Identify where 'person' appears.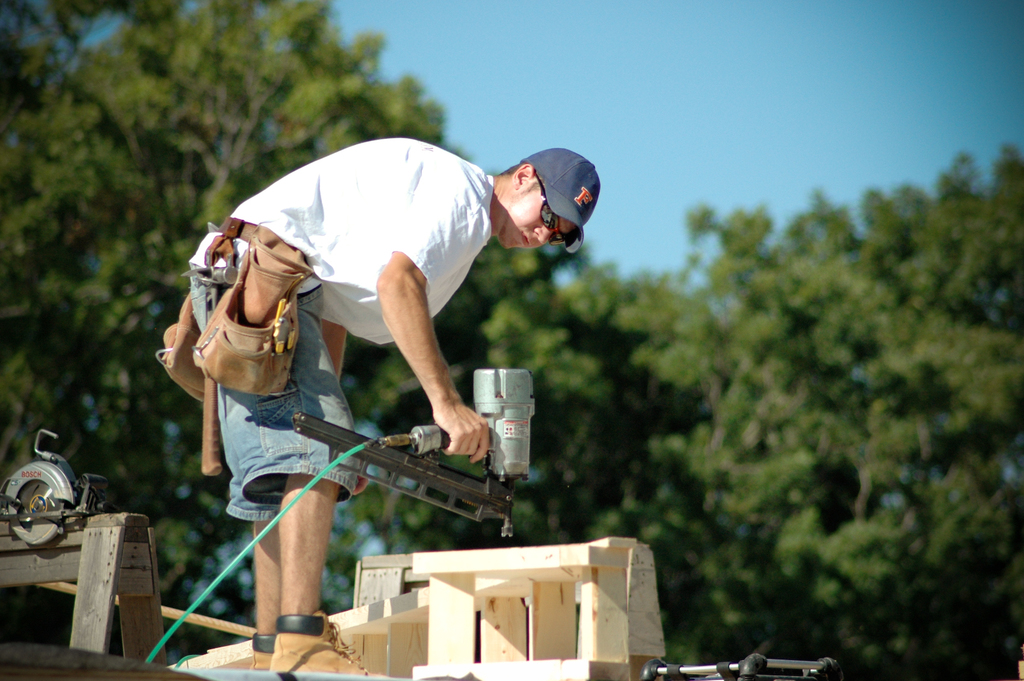
Appears at 185,122,583,598.
